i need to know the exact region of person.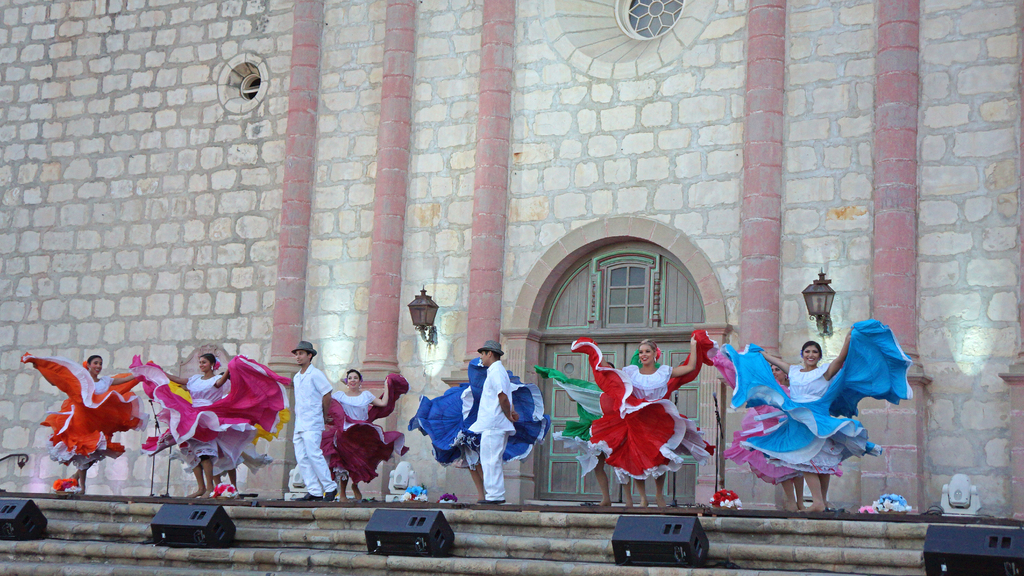
Region: BBox(138, 342, 304, 499).
